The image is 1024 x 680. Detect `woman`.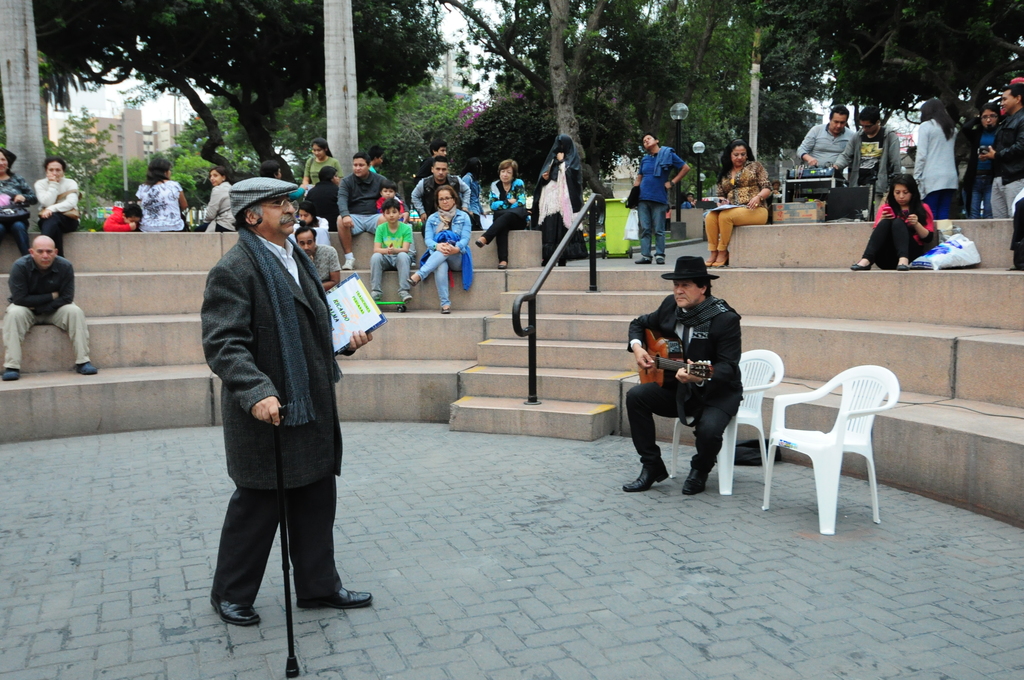
Detection: x1=851, y1=172, x2=937, y2=275.
